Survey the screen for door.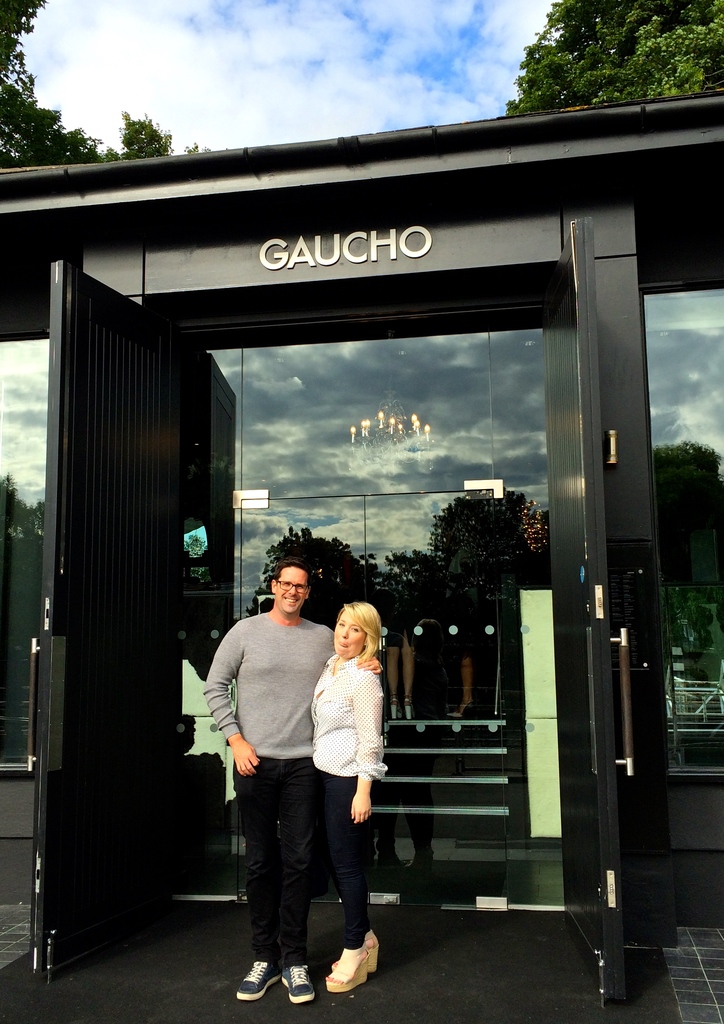
Survey found: l=39, t=333, r=234, b=955.
